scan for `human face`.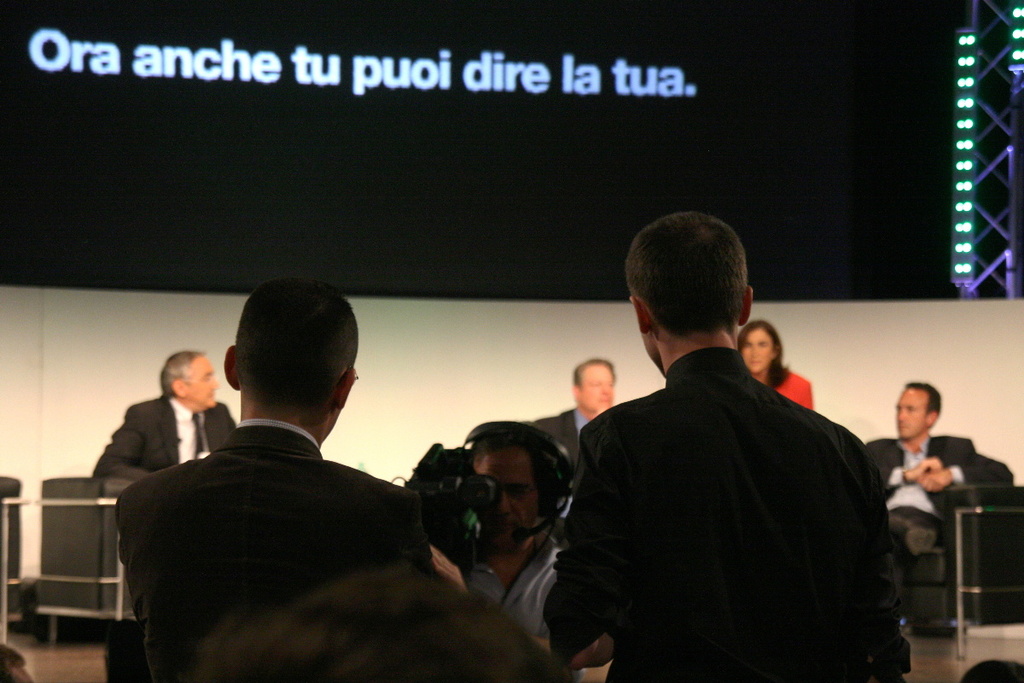
Scan result: <region>899, 383, 932, 436</region>.
